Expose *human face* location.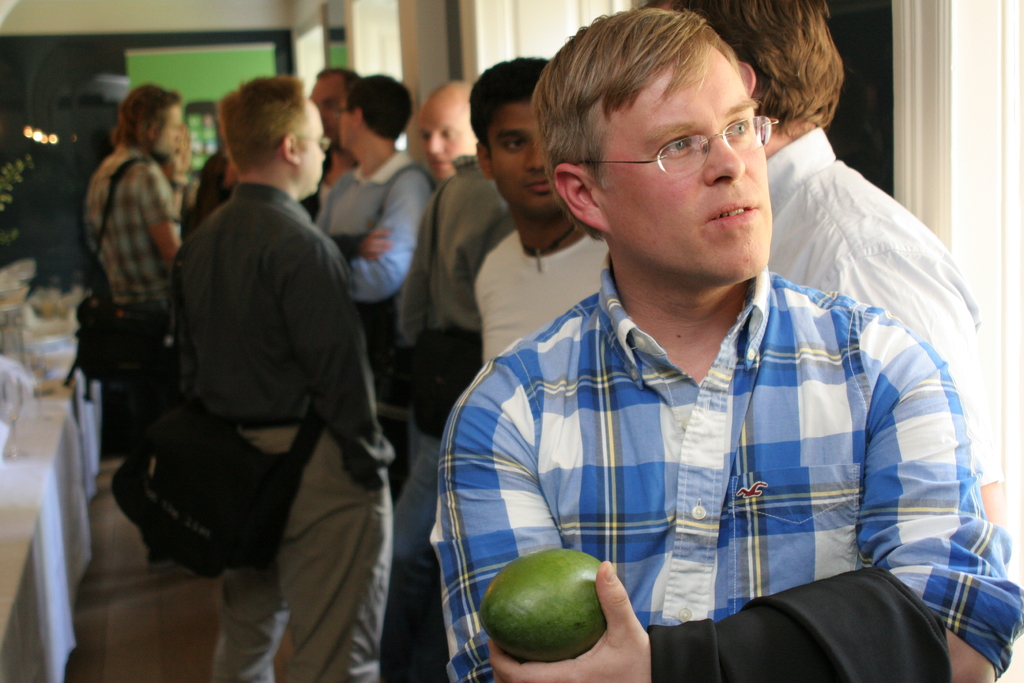
Exposed at box(605, 85, 770, 277).
